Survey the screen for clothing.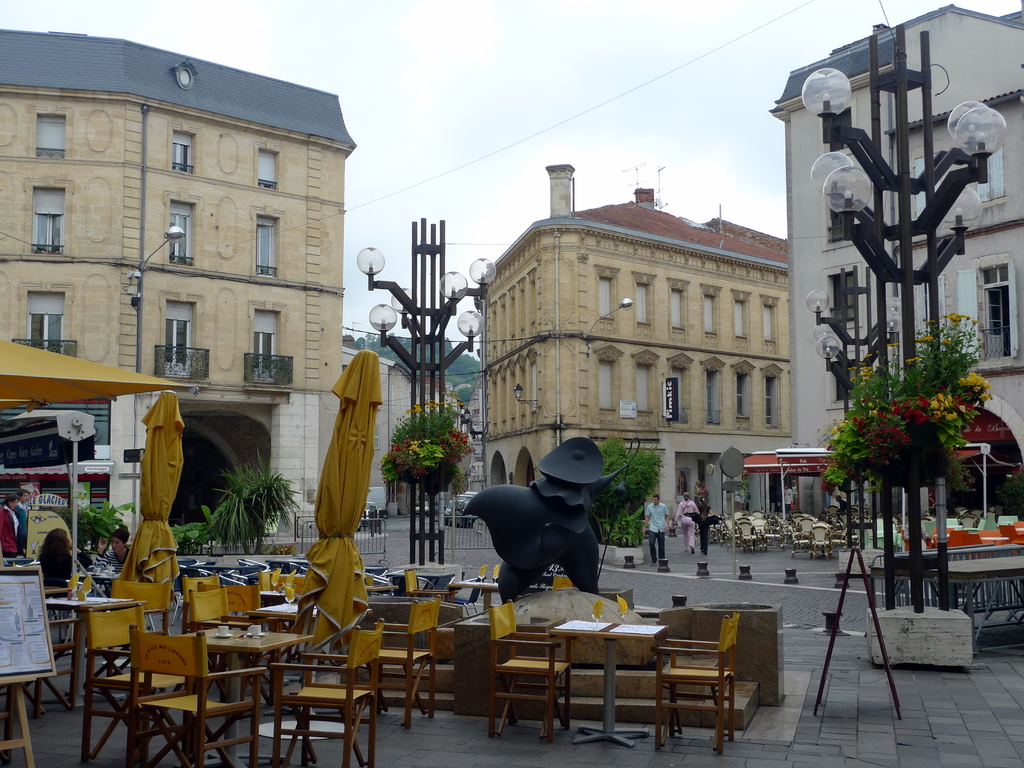
Survey found: 0/506/32/560.
